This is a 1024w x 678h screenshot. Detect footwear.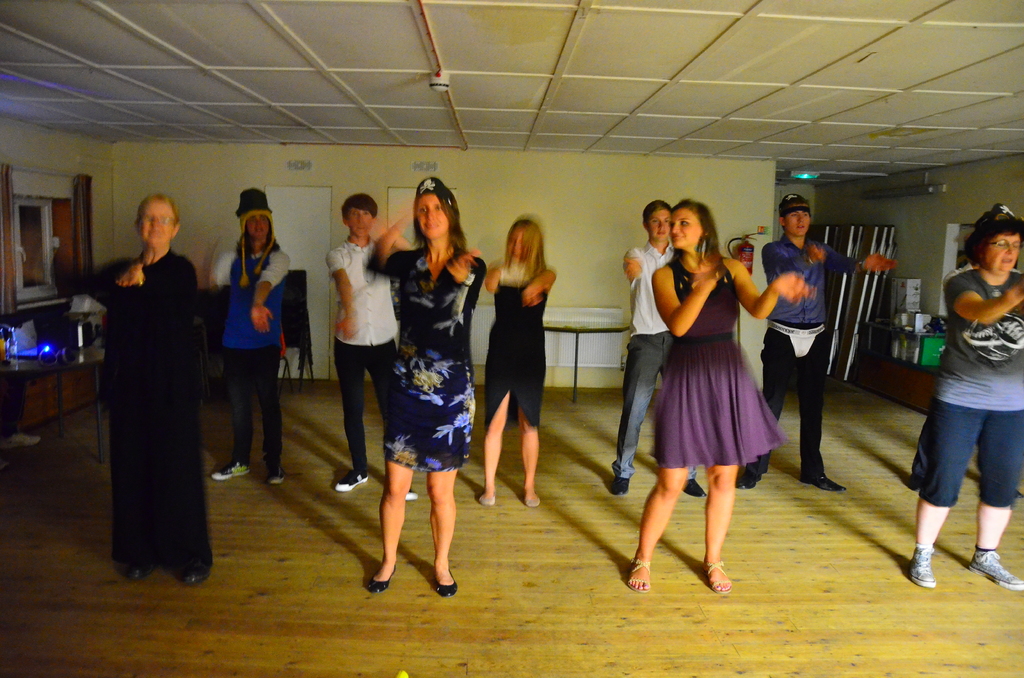
{"x1": 268, "y1": 466, "x2": 285, "y2": 482}.
